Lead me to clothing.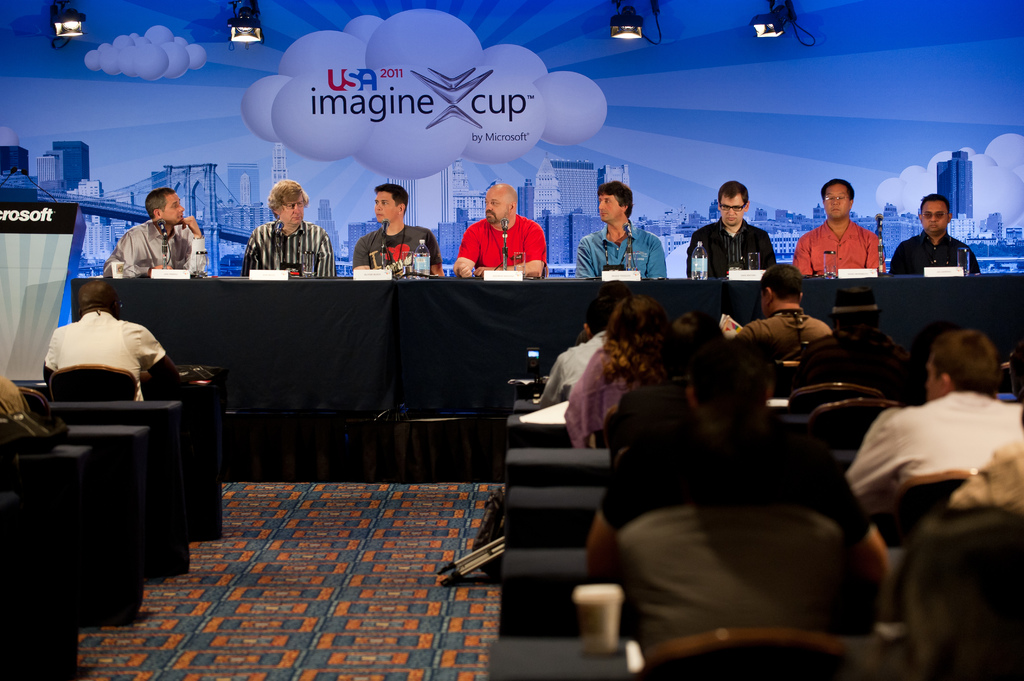
Lead to 101, 217, 209, 276.
